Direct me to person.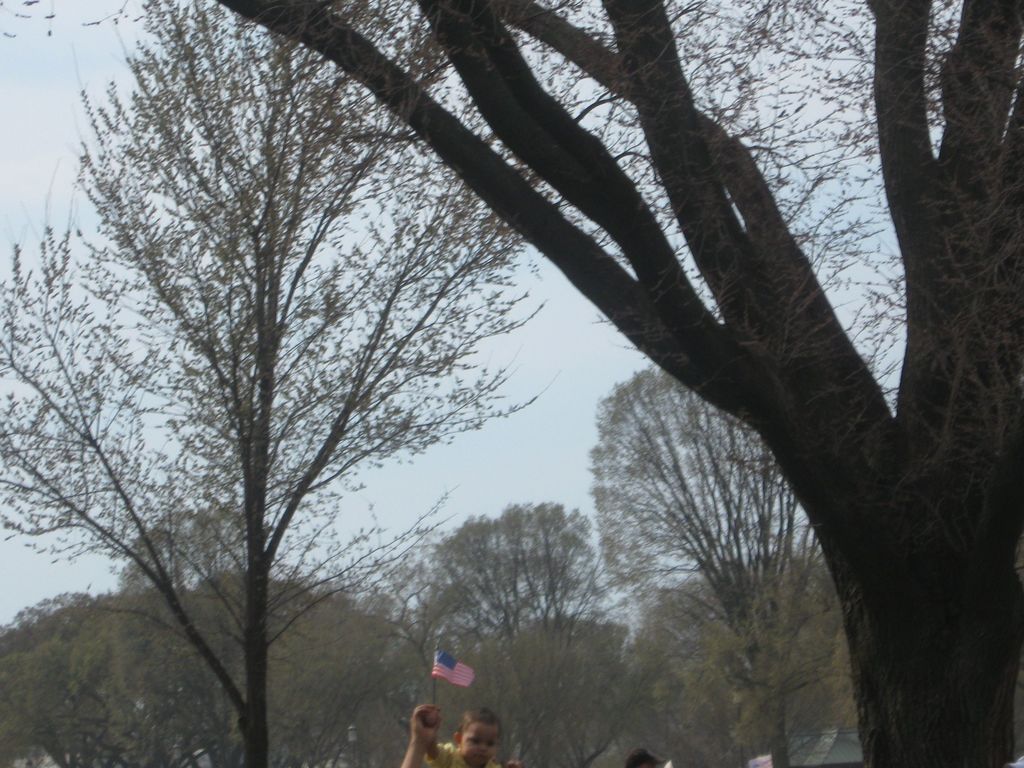
Direction: locate(627, 750, 668, 767).
